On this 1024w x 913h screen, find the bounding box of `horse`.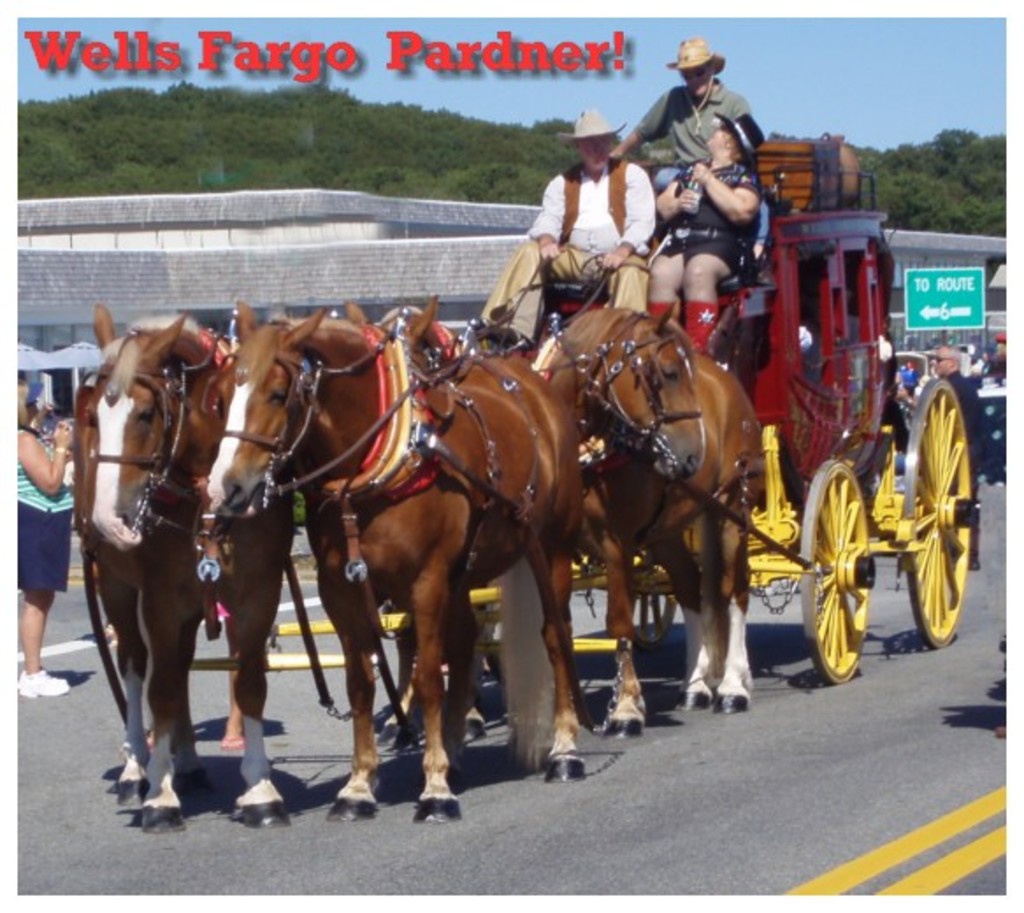
Bounding box: BBox(530, 306, 764, 739).
